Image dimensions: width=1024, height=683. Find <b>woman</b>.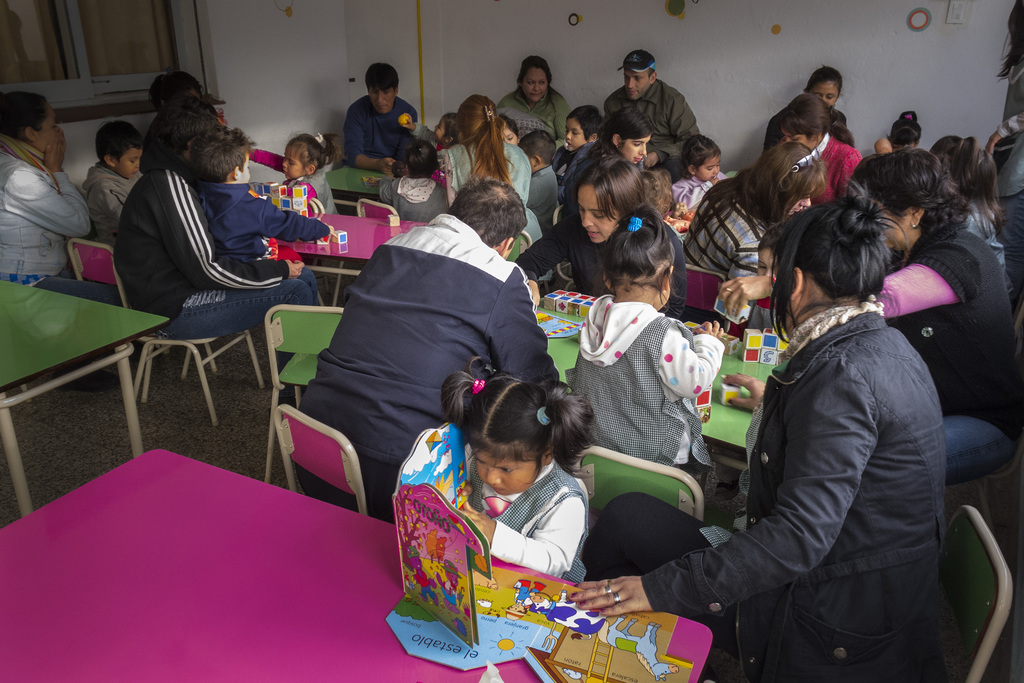
682:132:820:293.
